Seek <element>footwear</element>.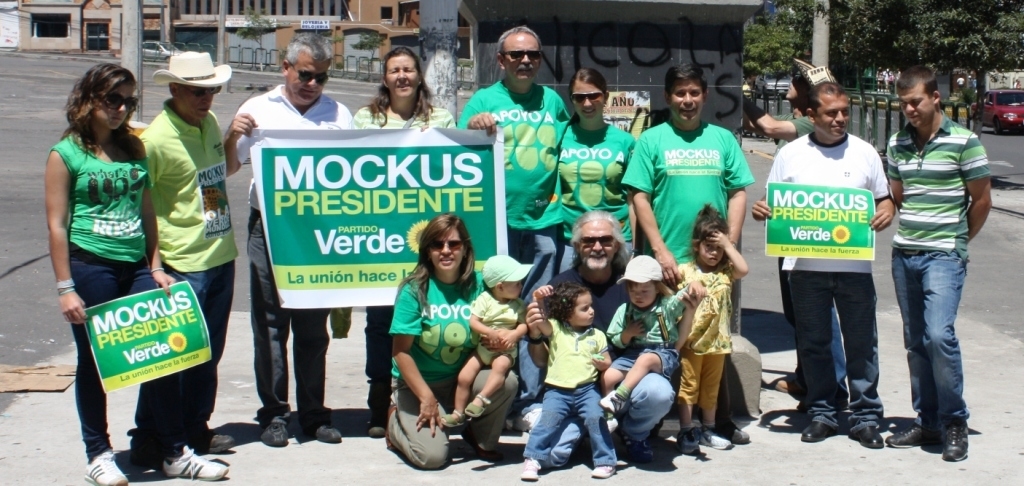
rect(761, 368, 802, 396).
